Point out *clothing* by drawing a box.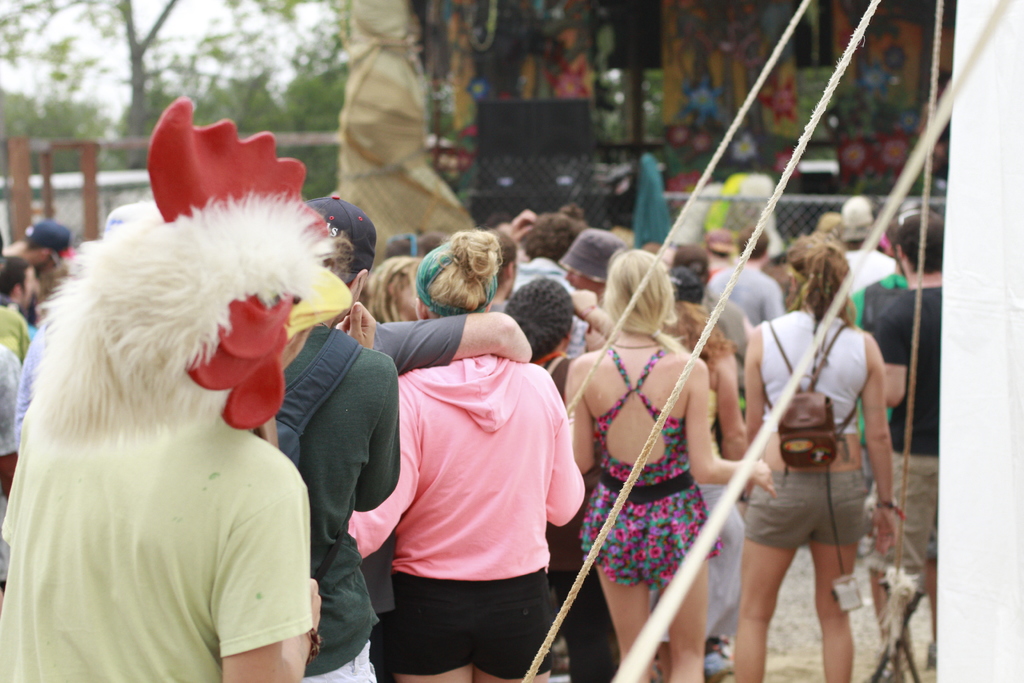
<box>0,402,333,682</box>.
